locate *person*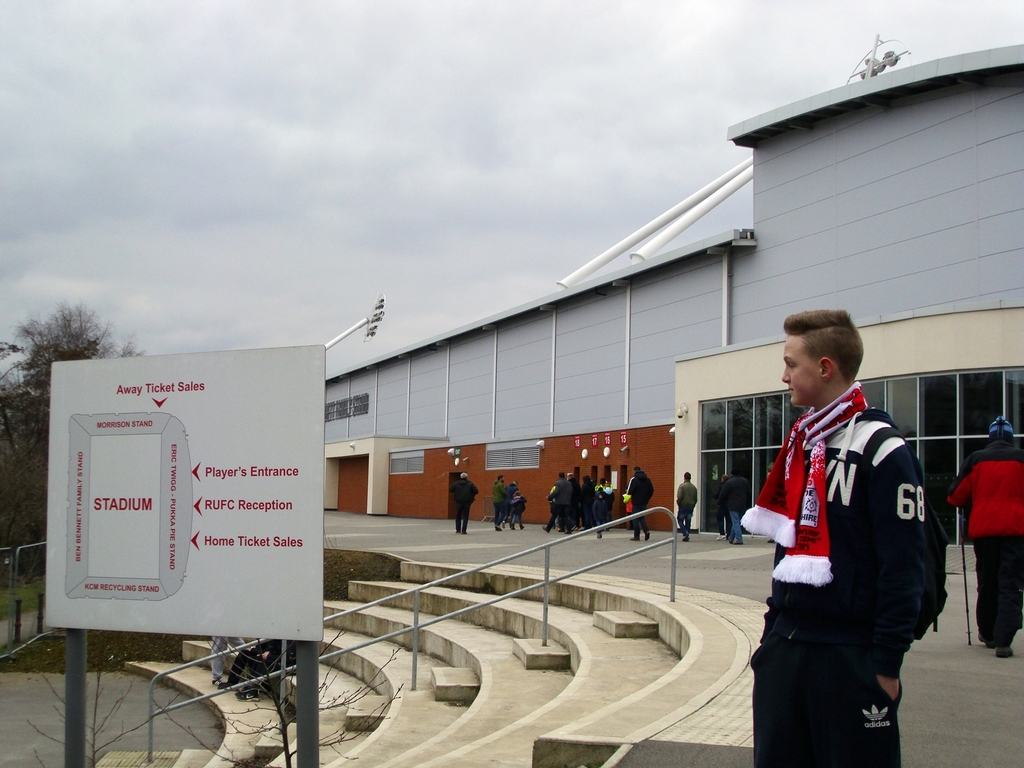
pyautogui.locateOnScreen(489, 472, 509, 532)
